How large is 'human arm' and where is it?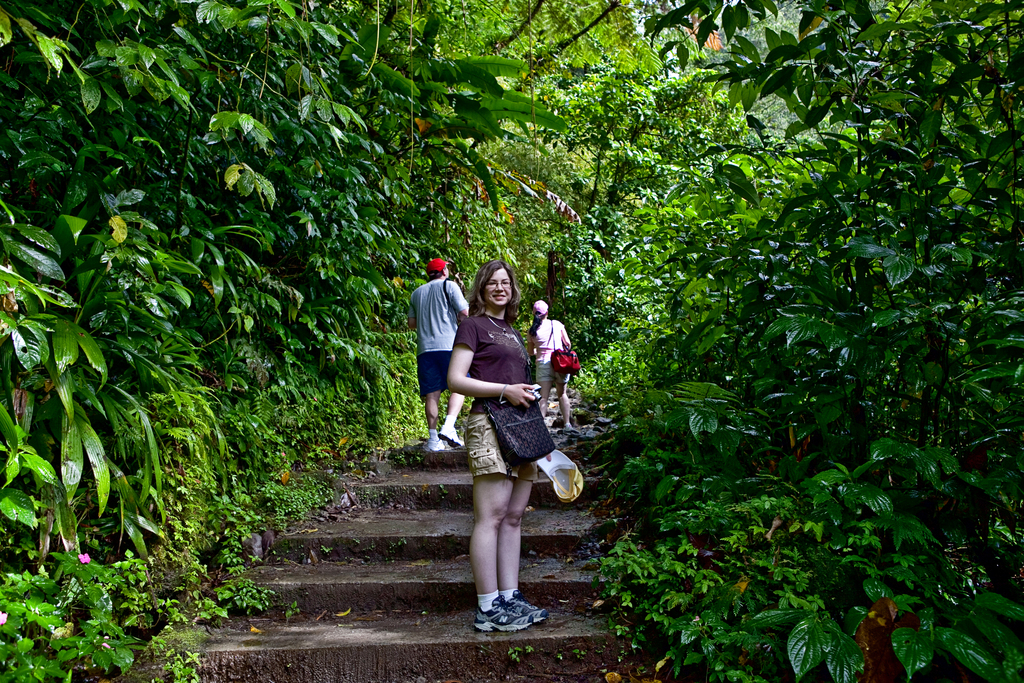
Bounding box: locate(447, 279, 468, 321).
